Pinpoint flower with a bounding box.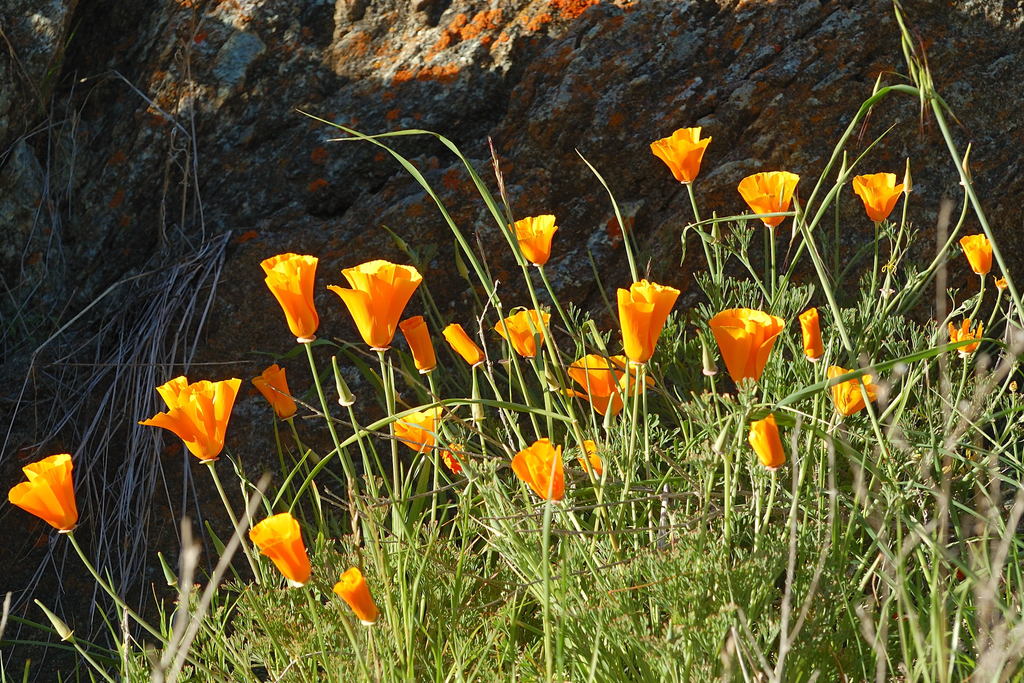
562 349 652 420.
